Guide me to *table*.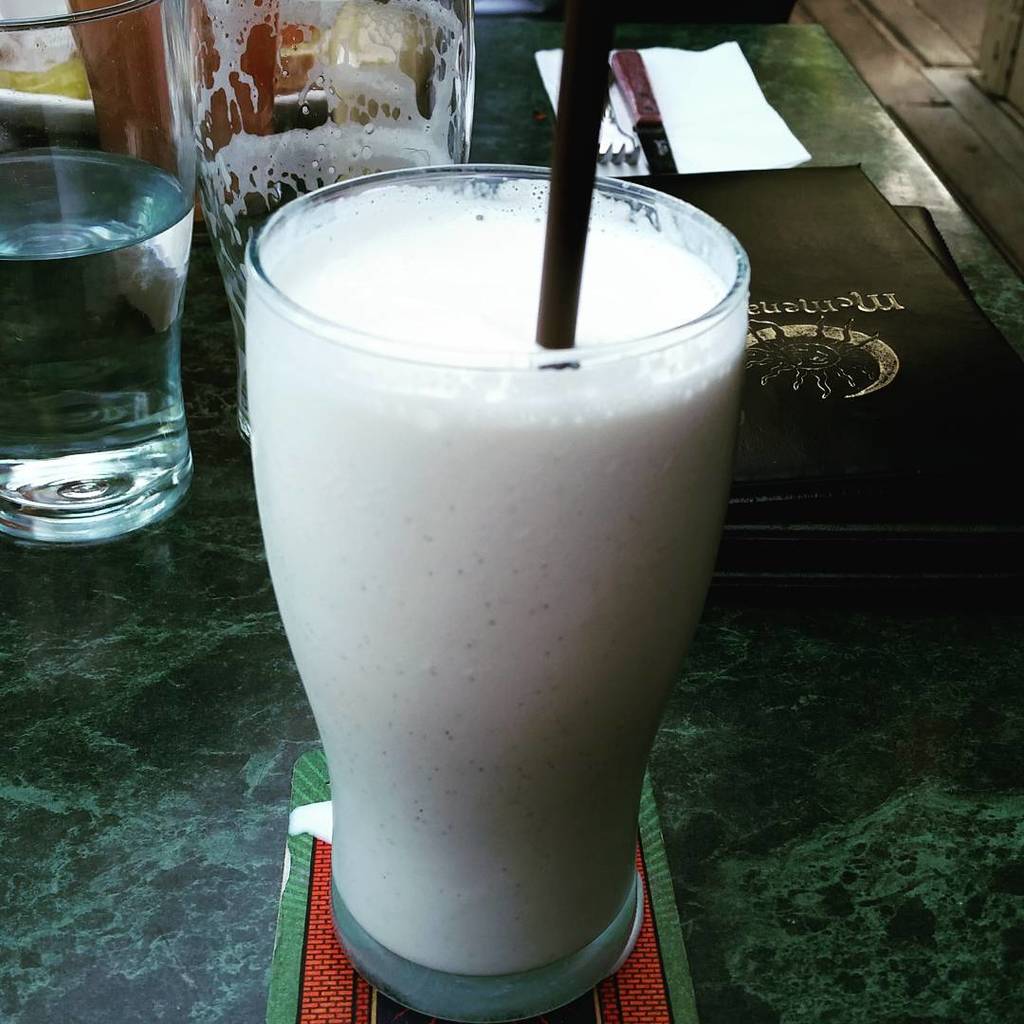
Guidance: x1=0, y1=23, x2=1023, y2=1023.
